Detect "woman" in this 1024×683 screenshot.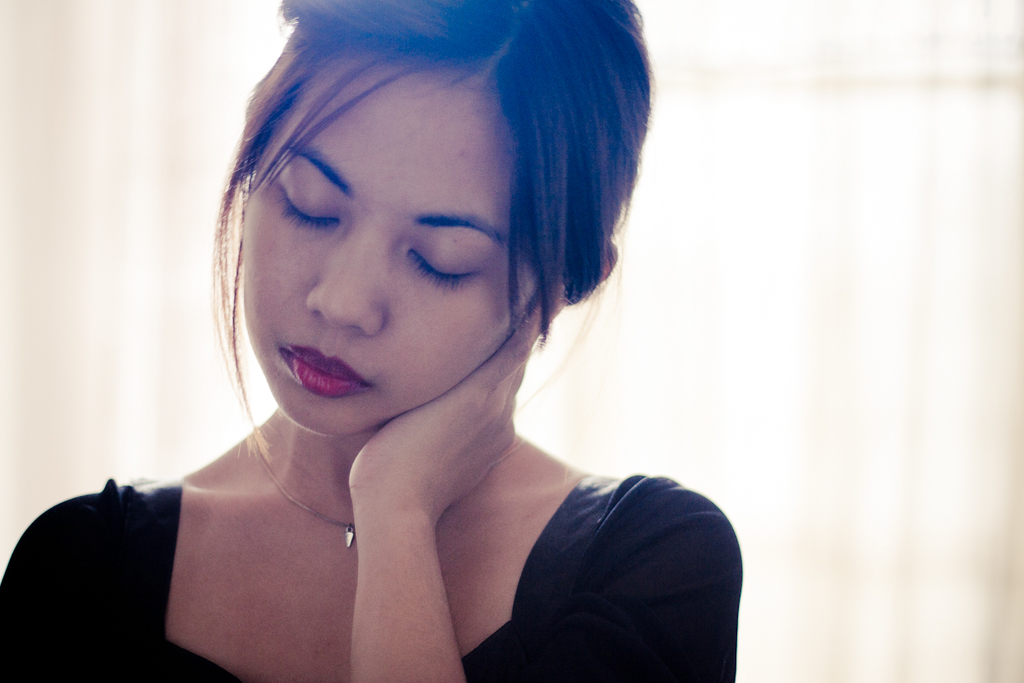
Detection: <box>69,0,718,682</box>.
